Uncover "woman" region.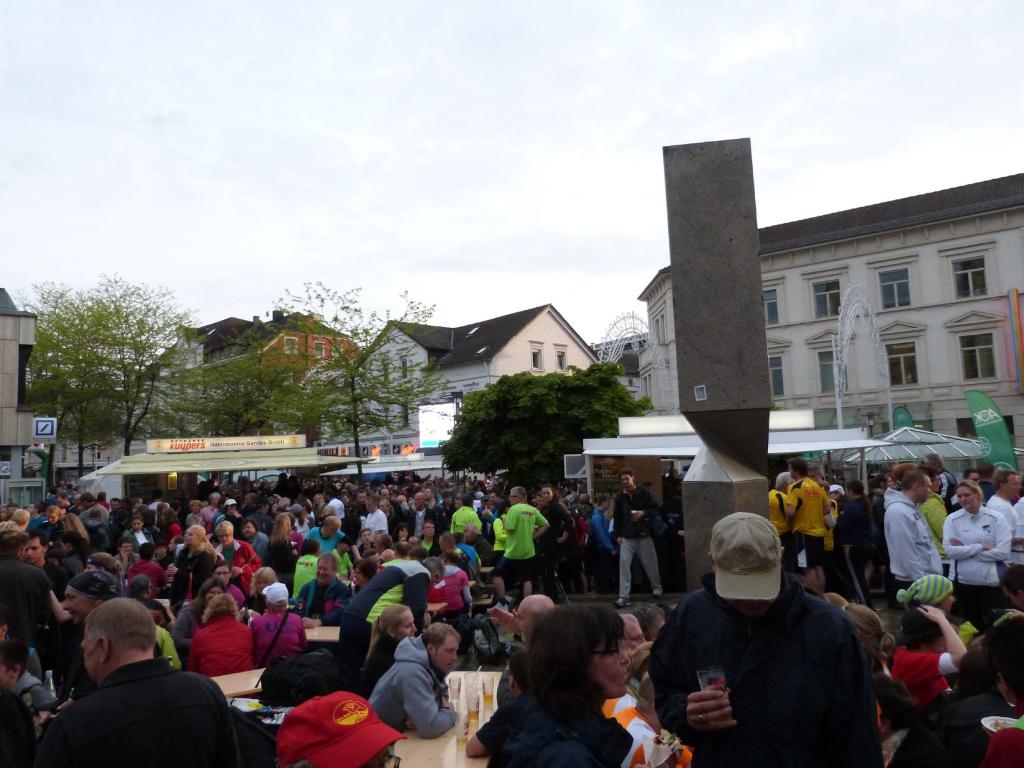
Uncovered: Rect(195, 583, 260, 683).
